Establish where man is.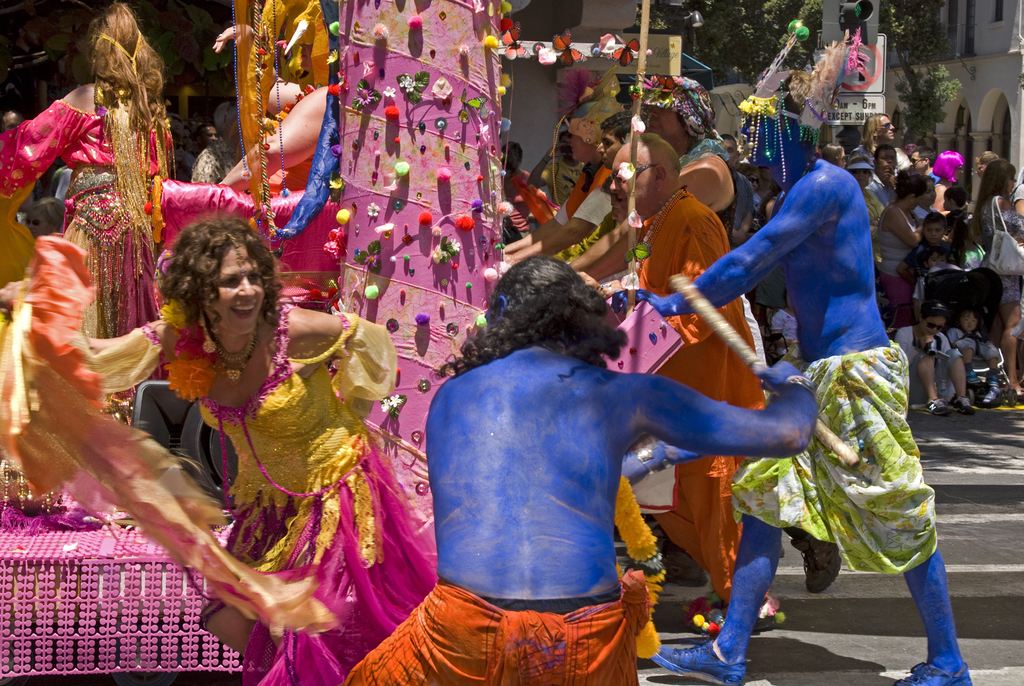
Established at locate(907, 152, 938, 181).
